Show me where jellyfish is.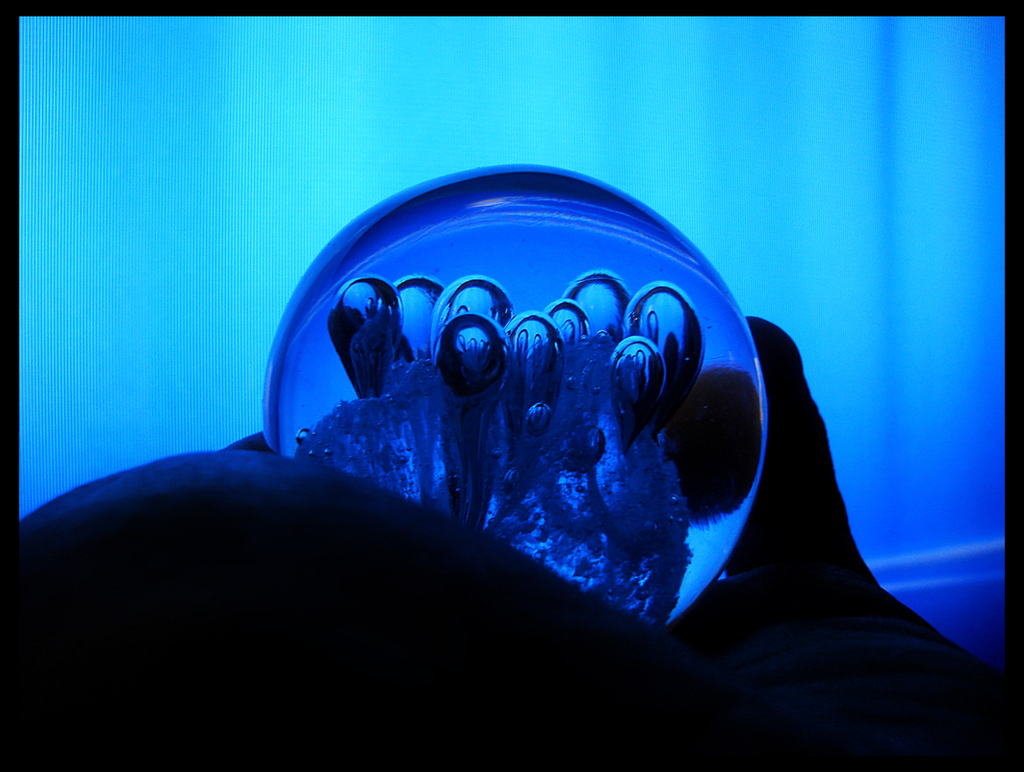
jellyfish is at (x1=256, y1=156, x2=776, y2=634).
